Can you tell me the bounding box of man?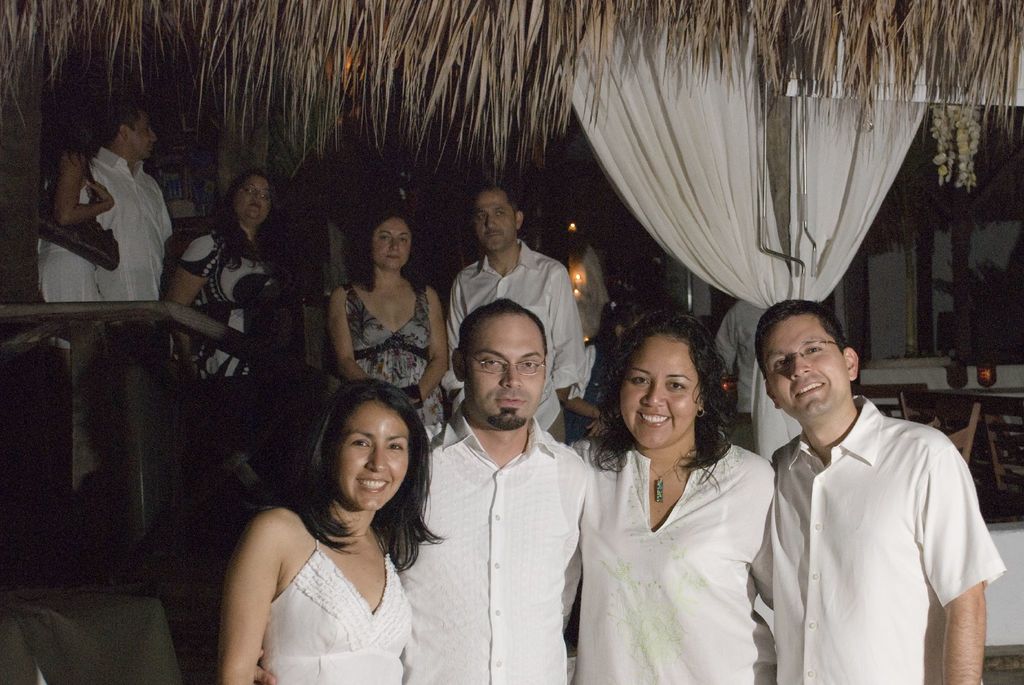
pyautogui.locateOnScreen(747, 303, 993, 682).
